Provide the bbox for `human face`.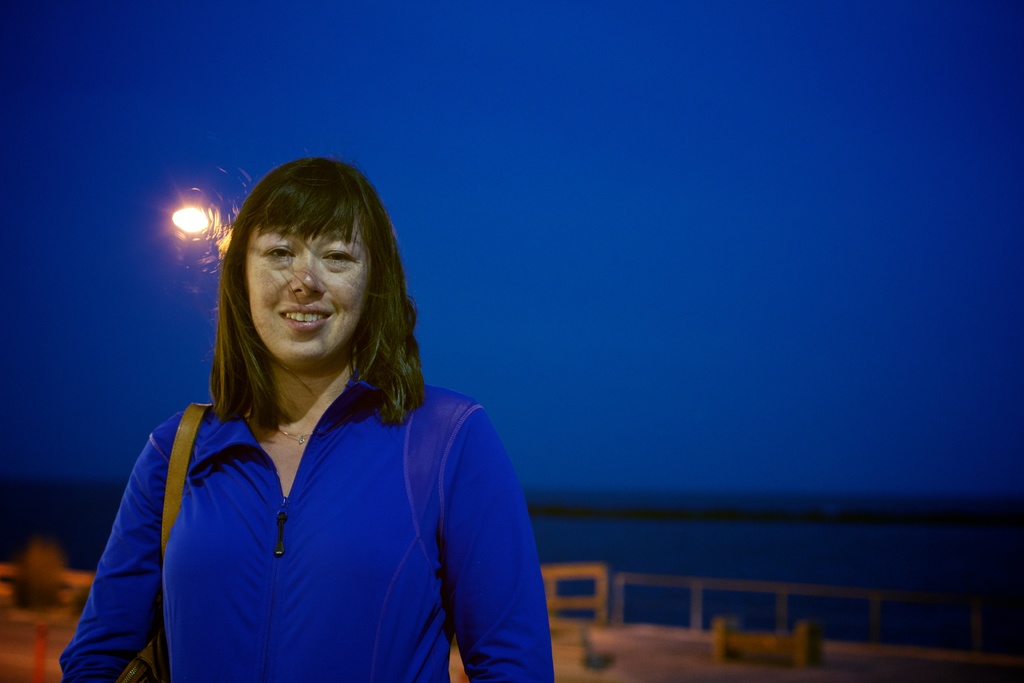
245:206:374:361.
